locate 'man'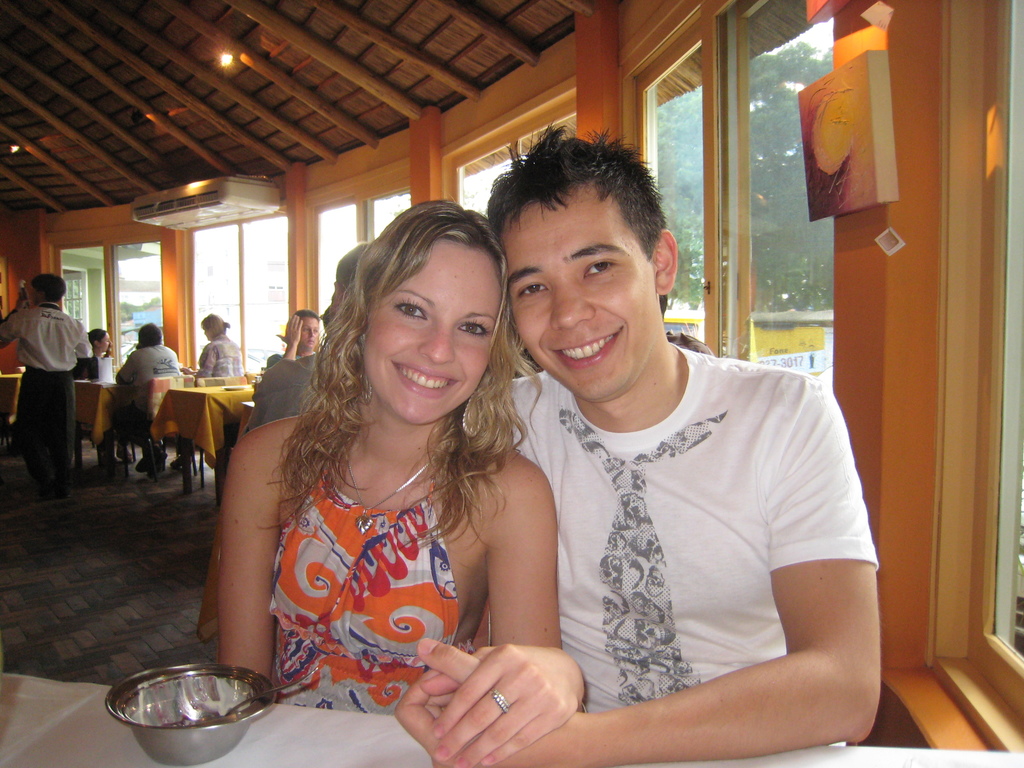
rect(0, 271, 91, 504)
